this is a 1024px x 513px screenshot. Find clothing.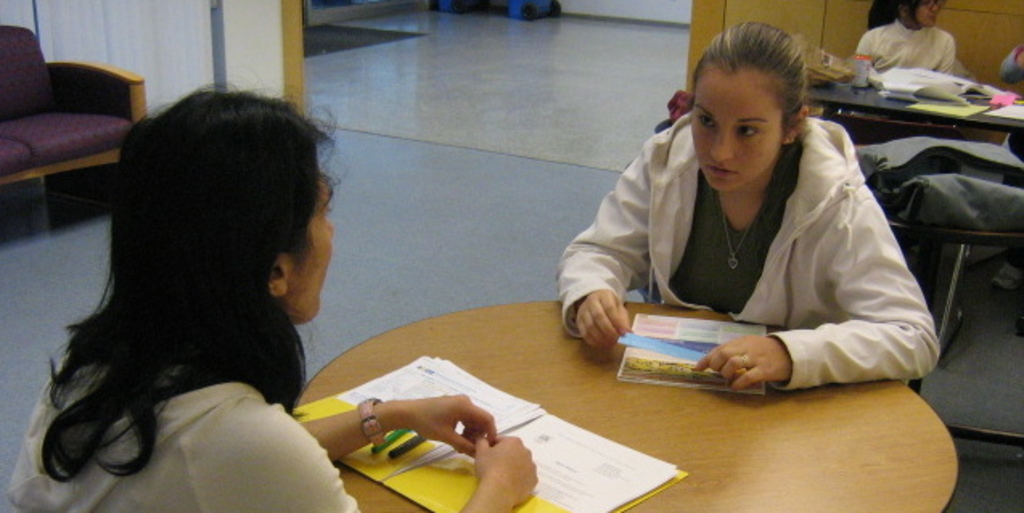
Bounding box: 551 106 936 397.
